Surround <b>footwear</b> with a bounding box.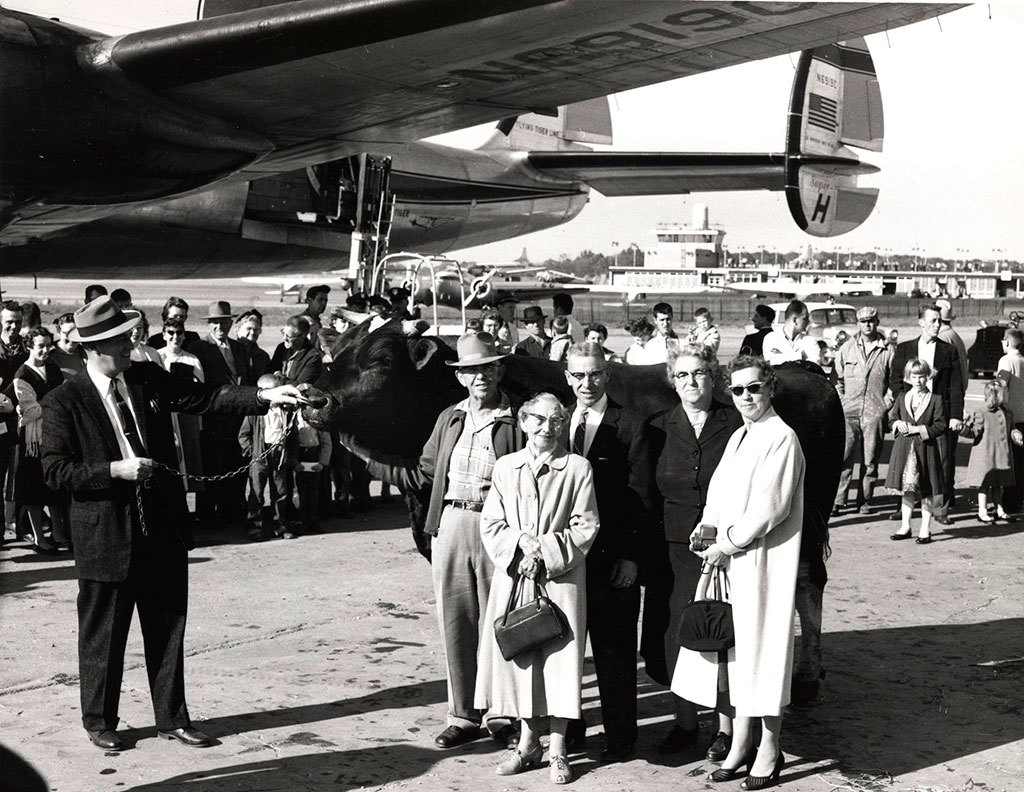
<region>915, 533, 933, 547</region>.
